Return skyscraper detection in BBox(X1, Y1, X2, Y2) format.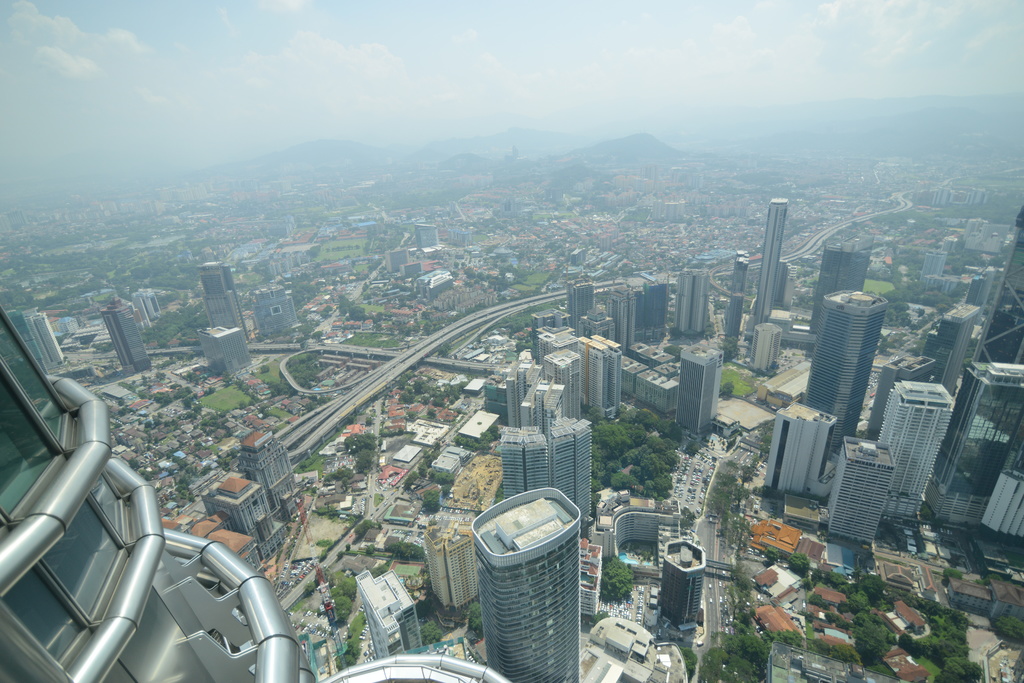
BBox(809, 257, 905, 454).
